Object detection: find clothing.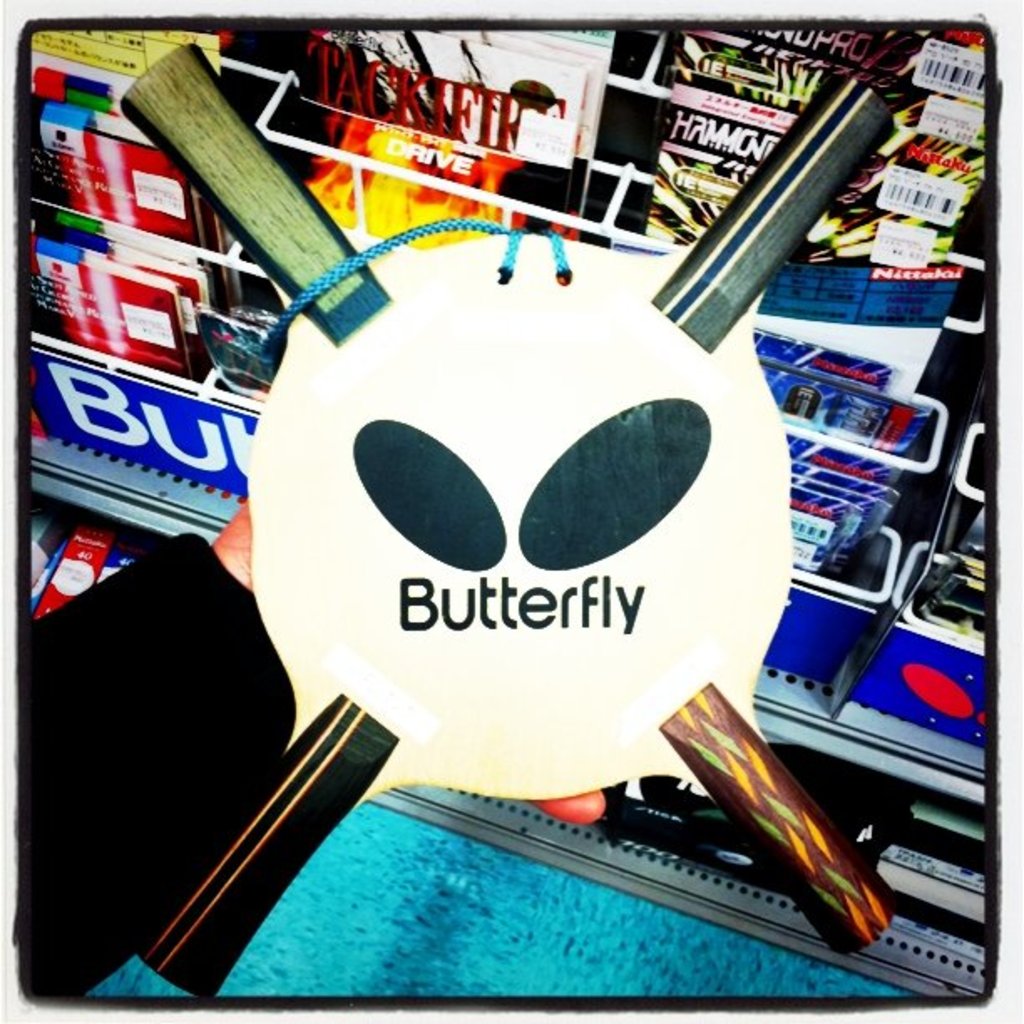
{"x1": 0, "y1": 524, "x2": 296, "y2": 1007}.
